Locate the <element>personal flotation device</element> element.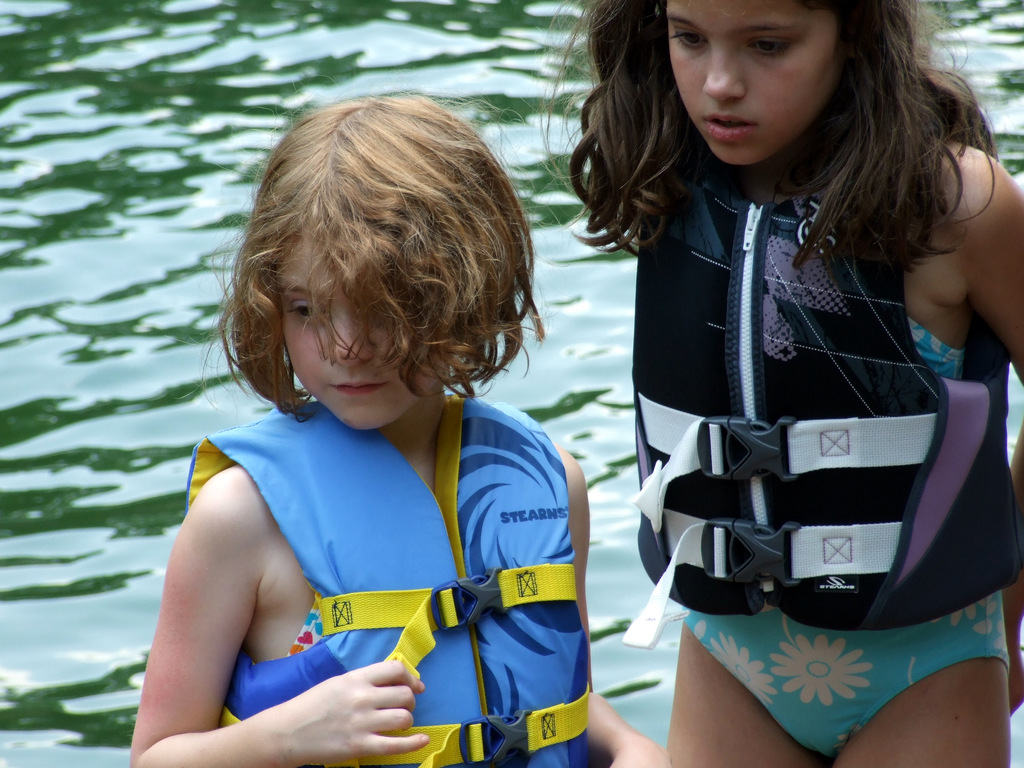
Element bbox: l=220, t=388, r=593, b=767.
